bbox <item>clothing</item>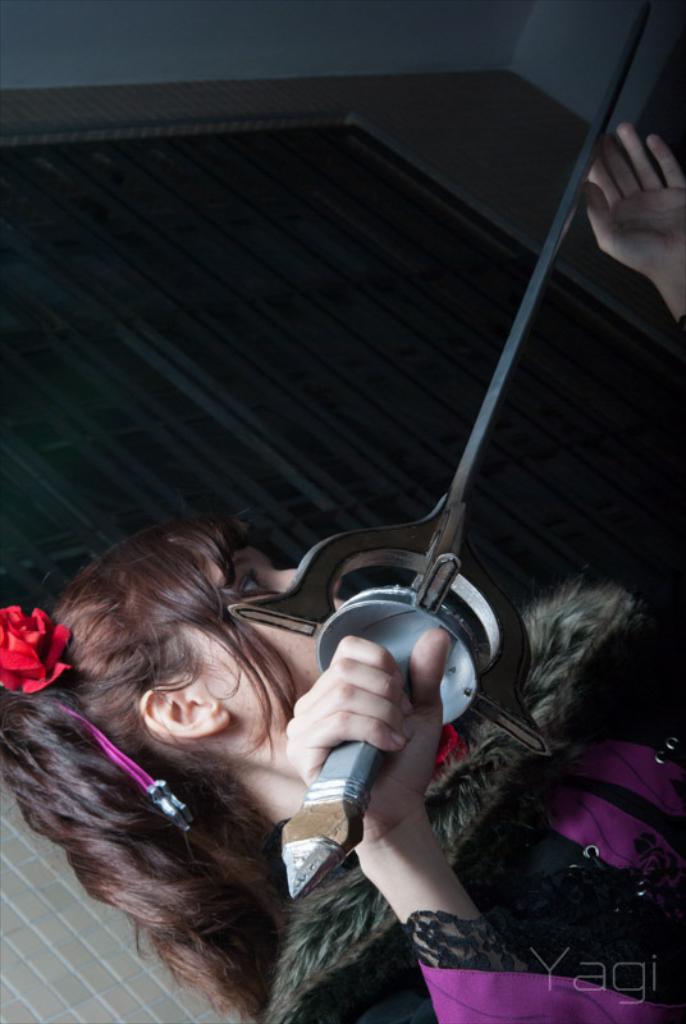
[x1=262, y1=563, x2=685, y2=1023]
